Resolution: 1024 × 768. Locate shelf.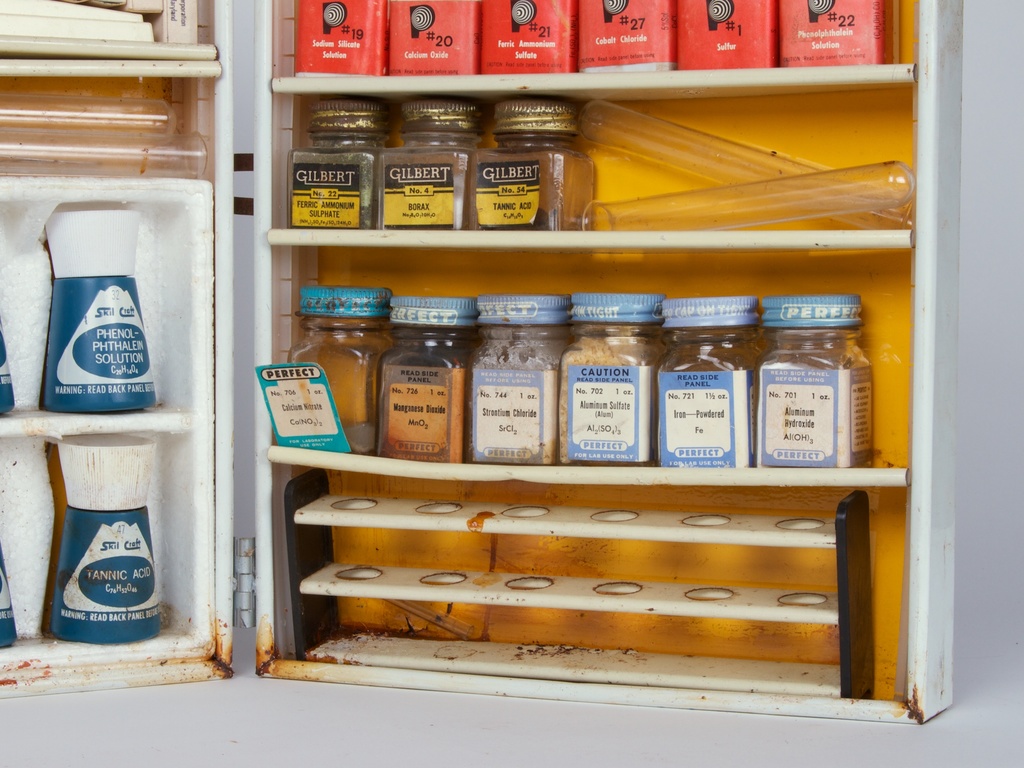
<box>243,245,951,461</box>.
